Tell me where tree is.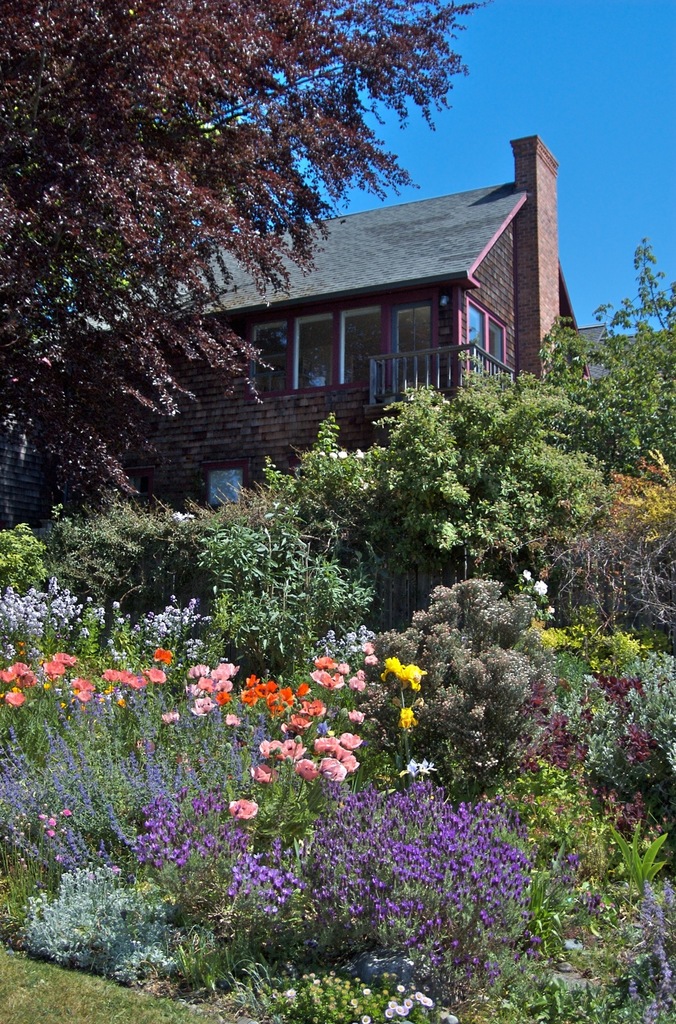
tree is at Rect(258, 381, 601, 624).
